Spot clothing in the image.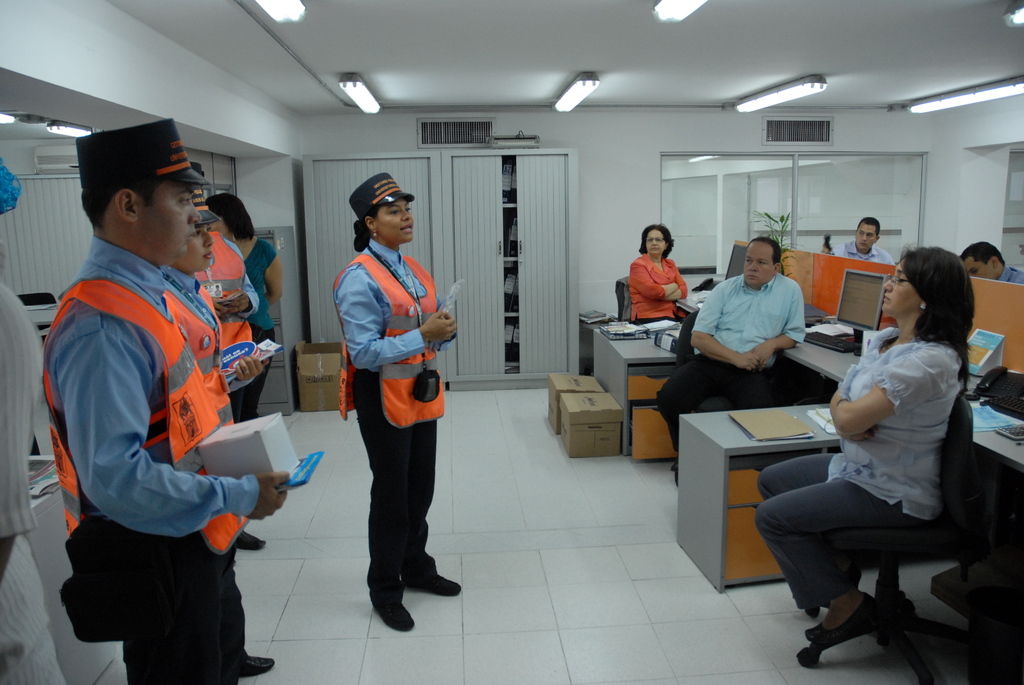
clothing found at [left=838, top=239, right=892, bottom=272].
